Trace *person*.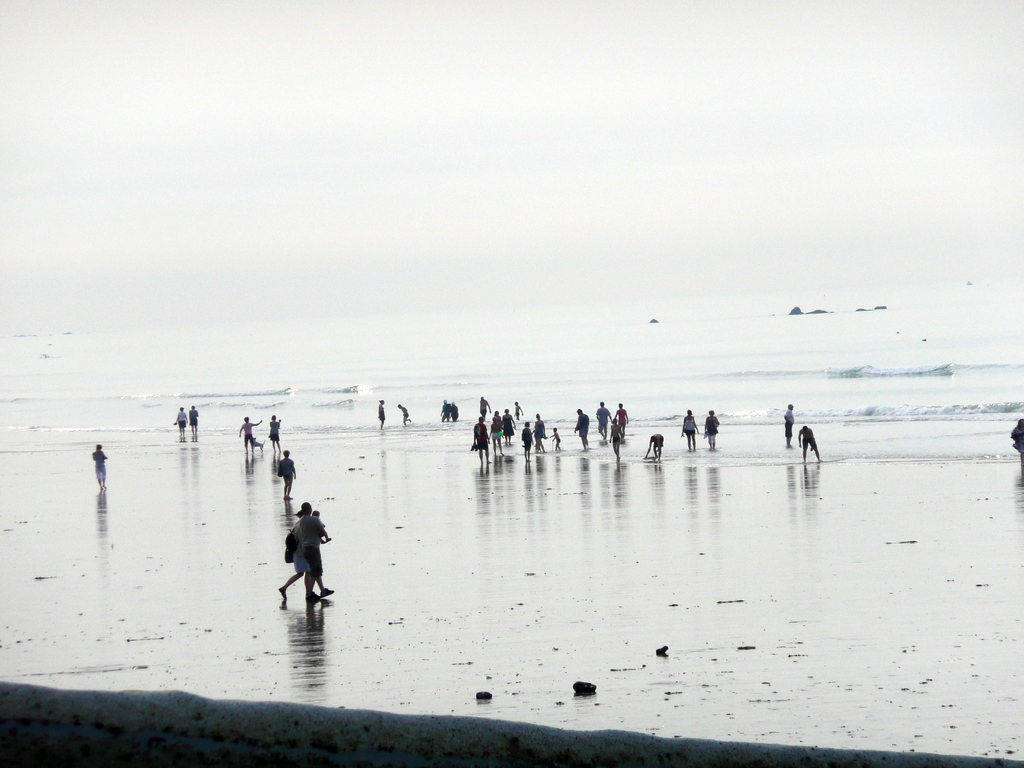
Traced to [493,410,501,425].
